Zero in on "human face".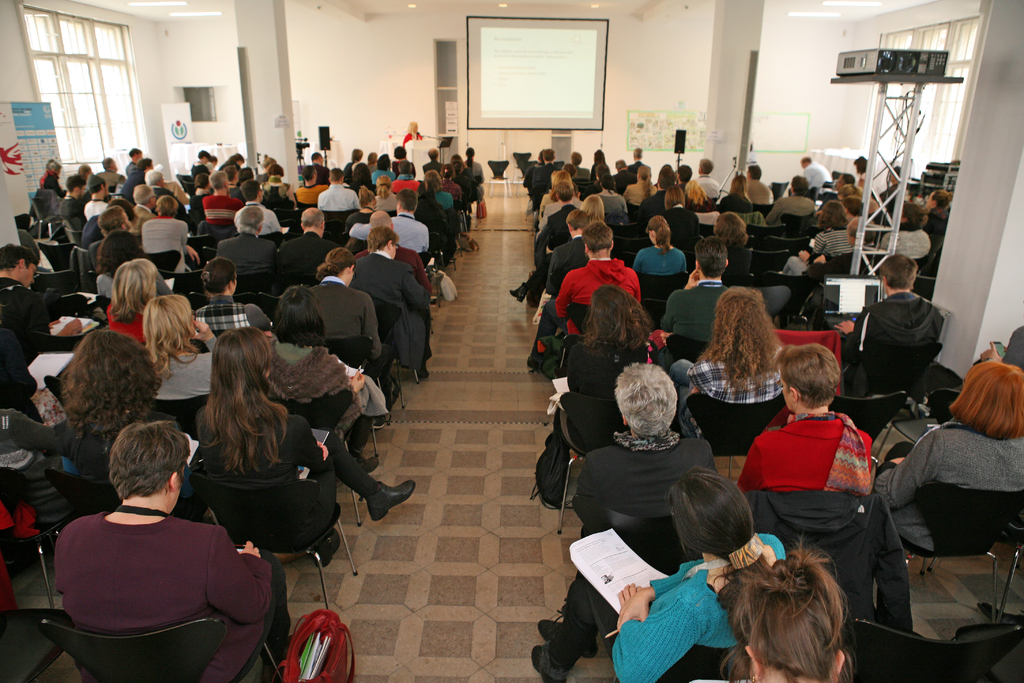
Zeroed in: bbox(102, 183, 109, 199).
